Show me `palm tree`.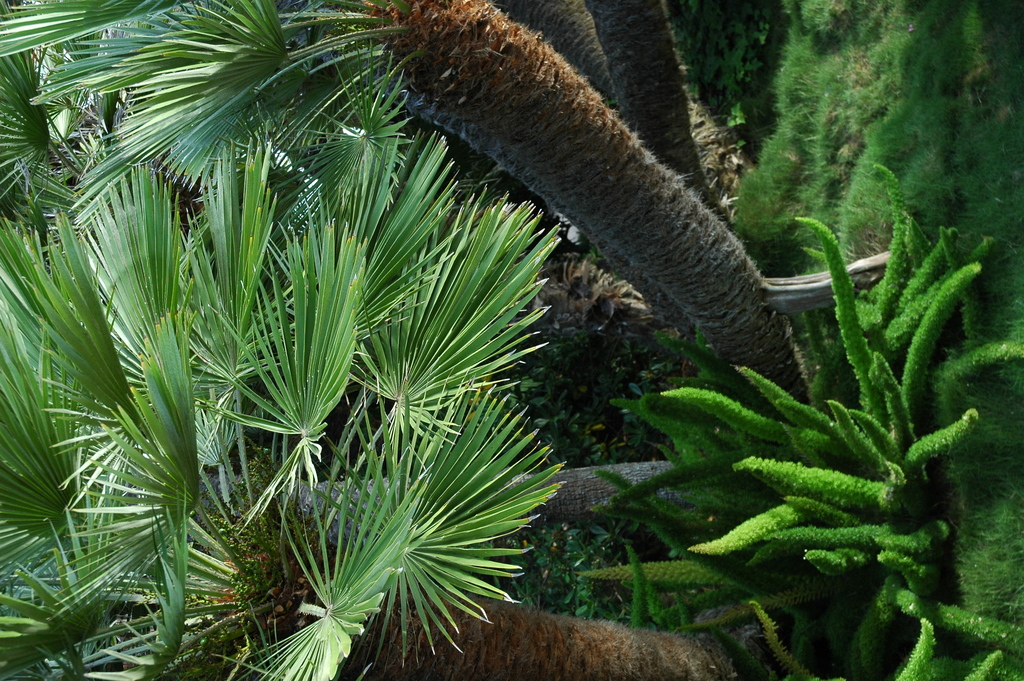
`palm tree` is here: 0, 0, 806, 680.
